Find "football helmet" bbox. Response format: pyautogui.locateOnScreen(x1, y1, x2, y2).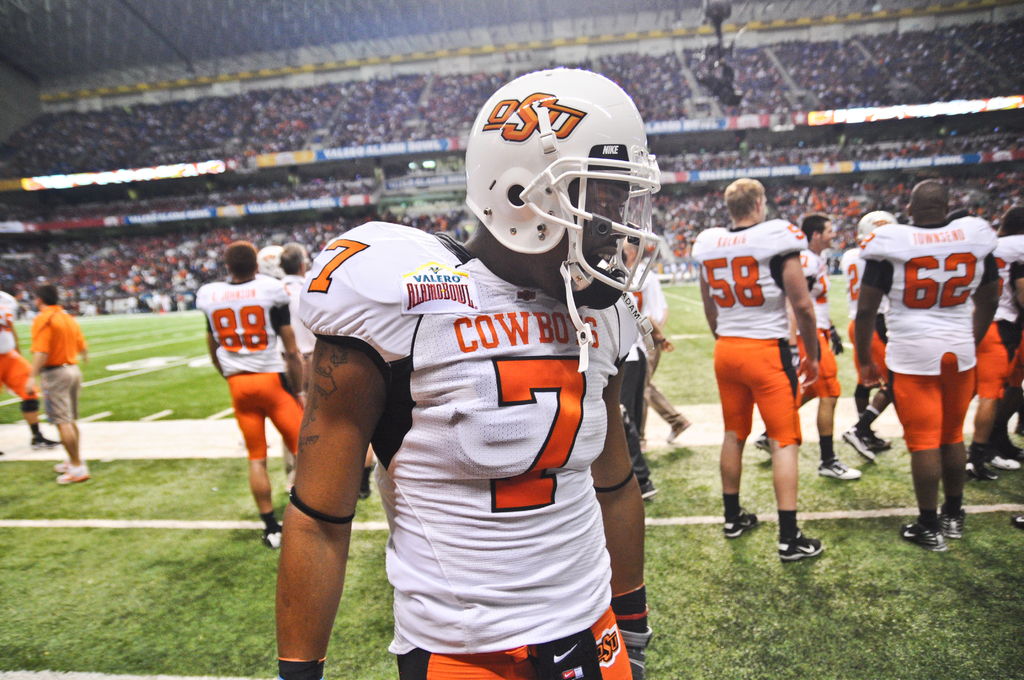
pyautogui.locateOnScreen(254, 245, 285, 282).
